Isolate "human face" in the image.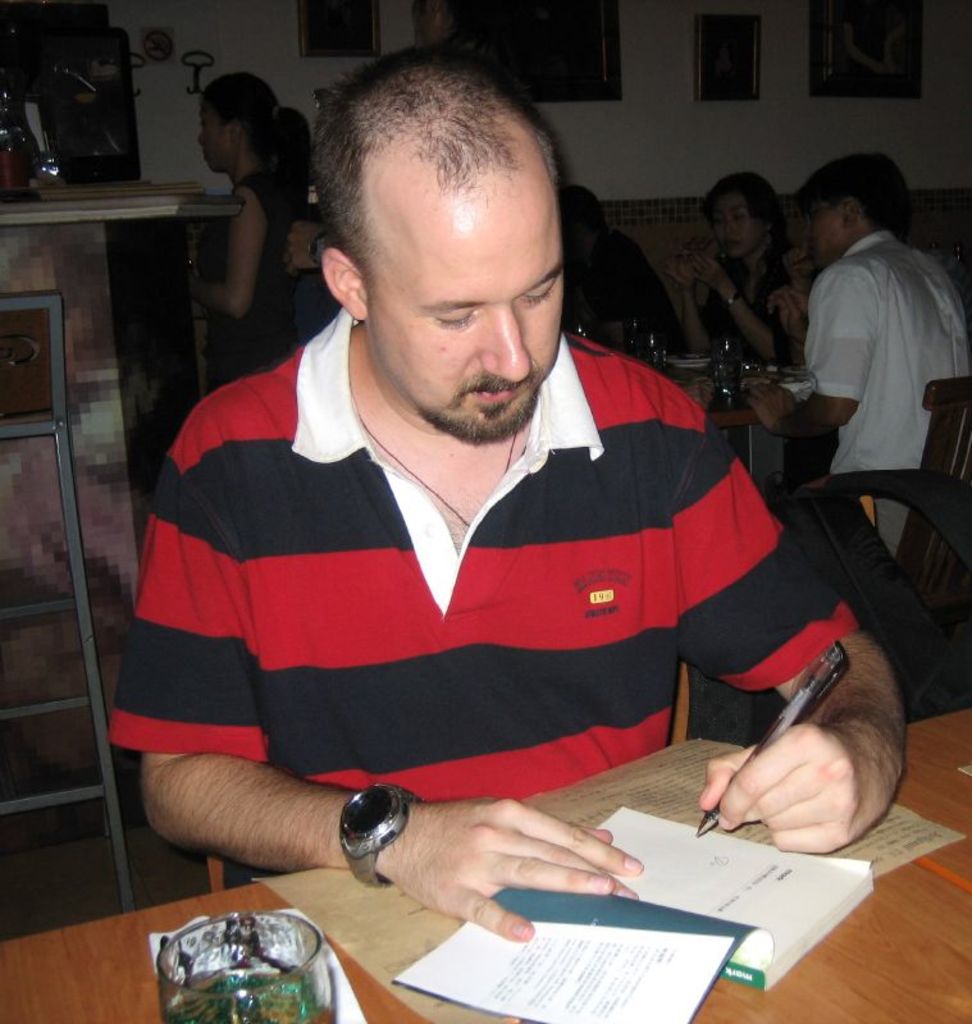
Isolated region: detection(196, 96, 225, 169).
